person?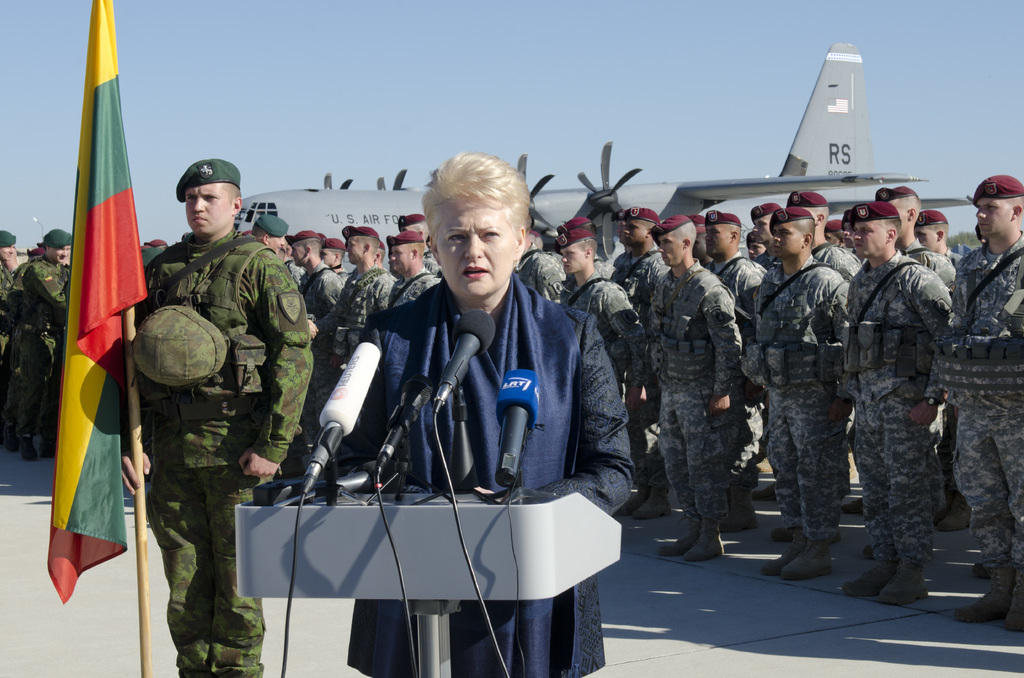
locate(746, 209, 858, 569)
